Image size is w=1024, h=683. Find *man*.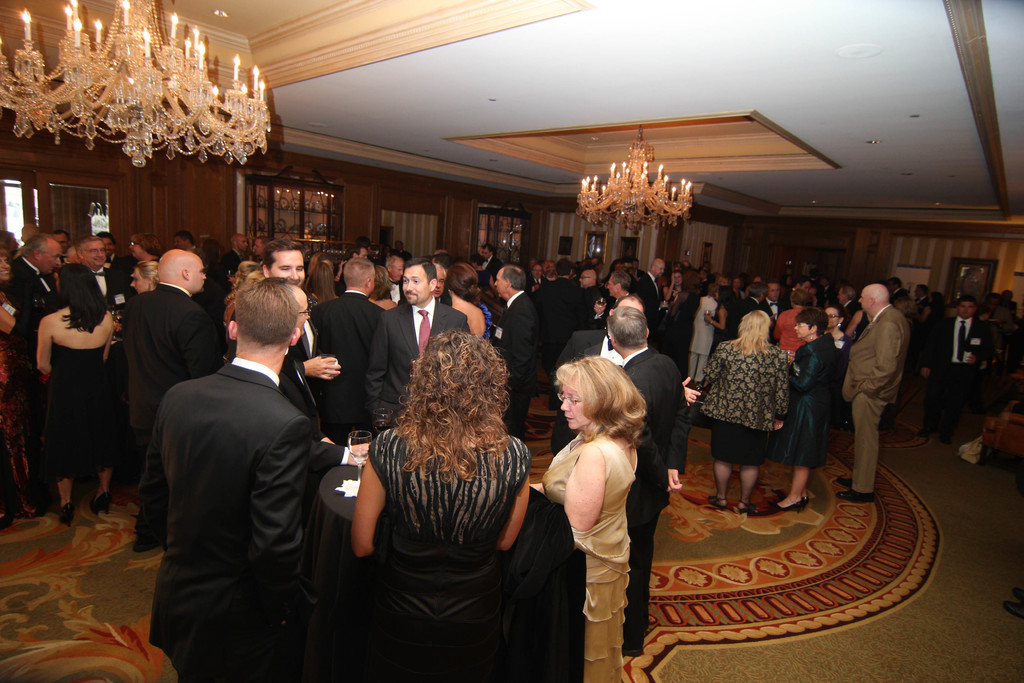
bbox(637, 256, 665, 311).
